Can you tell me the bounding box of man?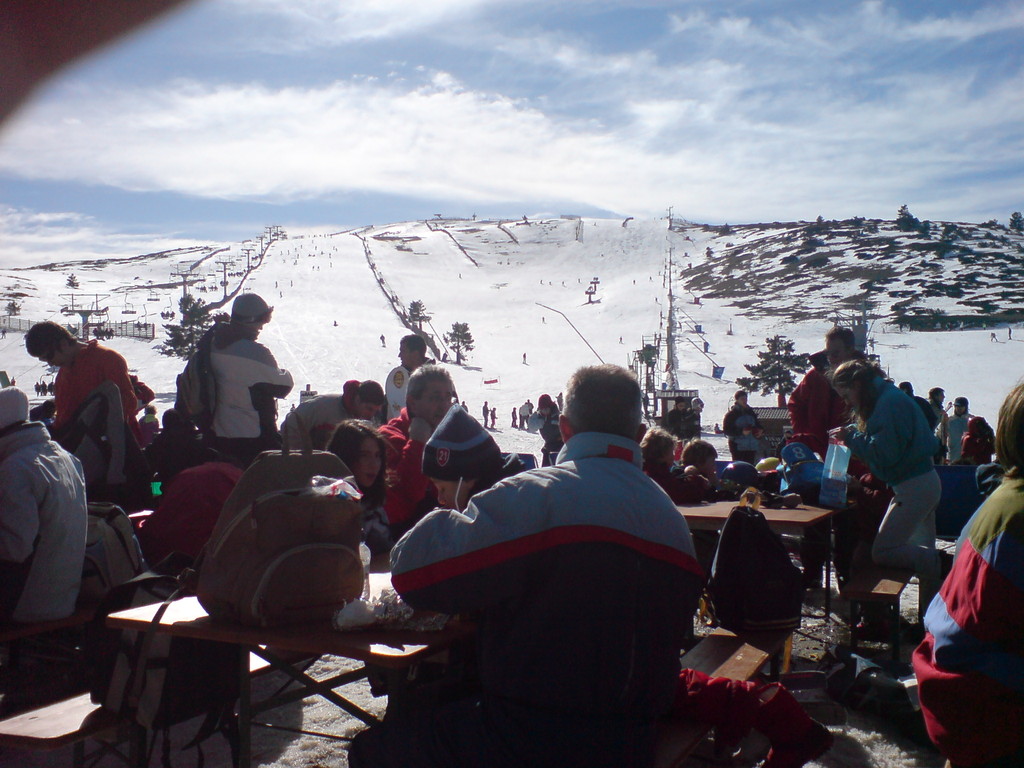
390, 361, 686, 564.
